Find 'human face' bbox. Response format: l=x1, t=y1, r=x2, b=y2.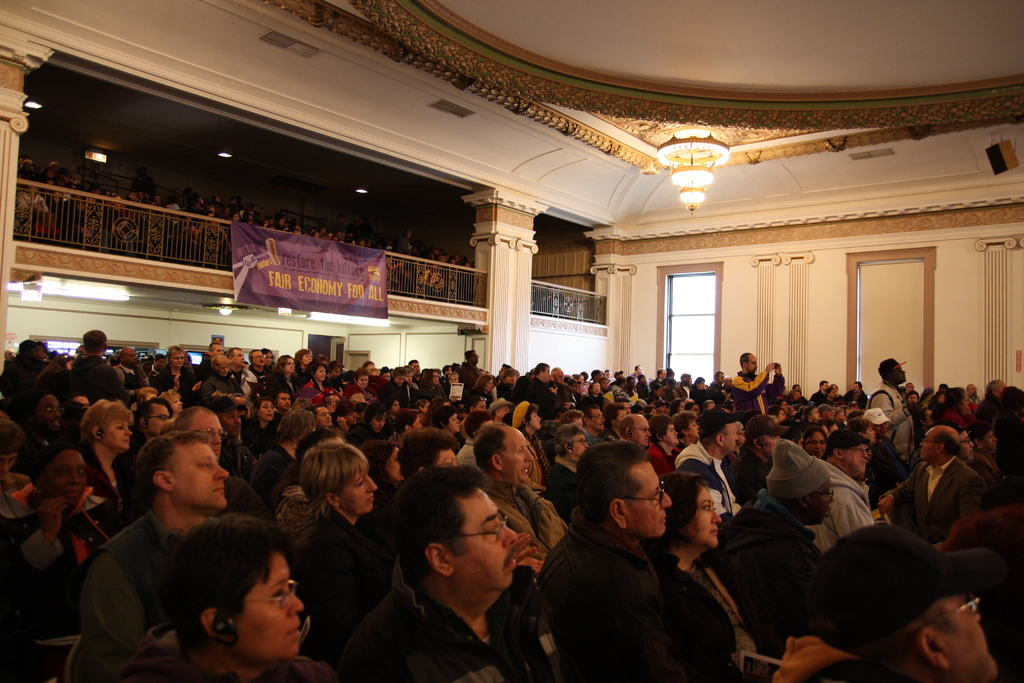
l=122, t=347, r=137, b=365.
